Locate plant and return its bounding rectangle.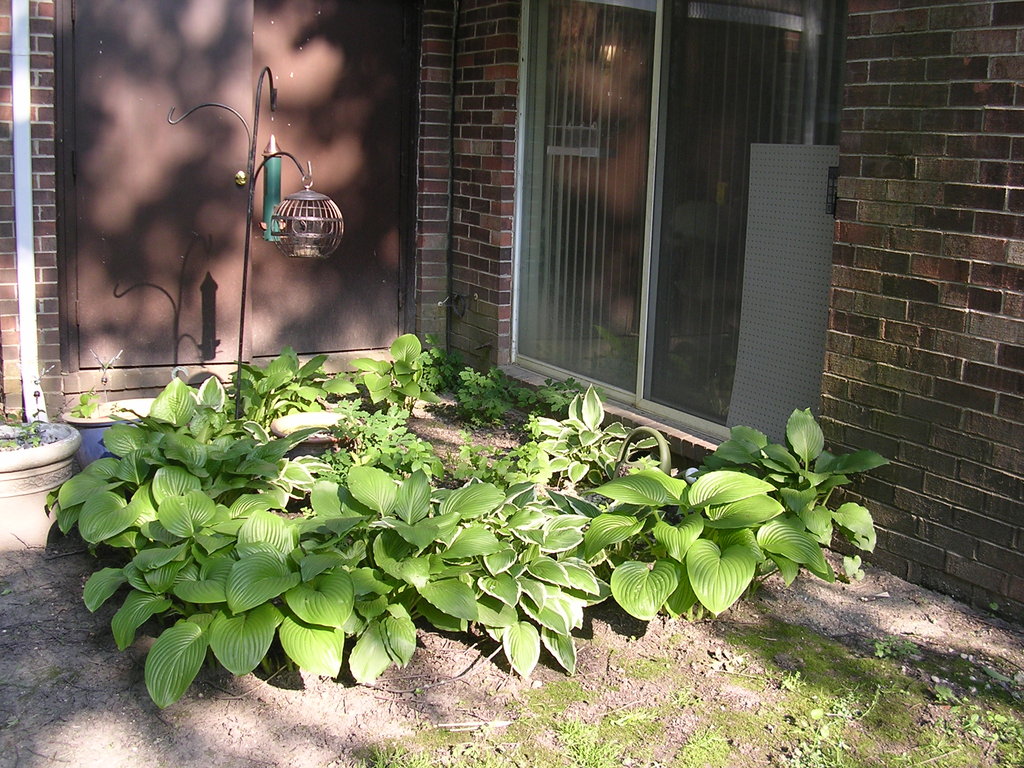
(left=348, top=328, right=447, bottom=404).
